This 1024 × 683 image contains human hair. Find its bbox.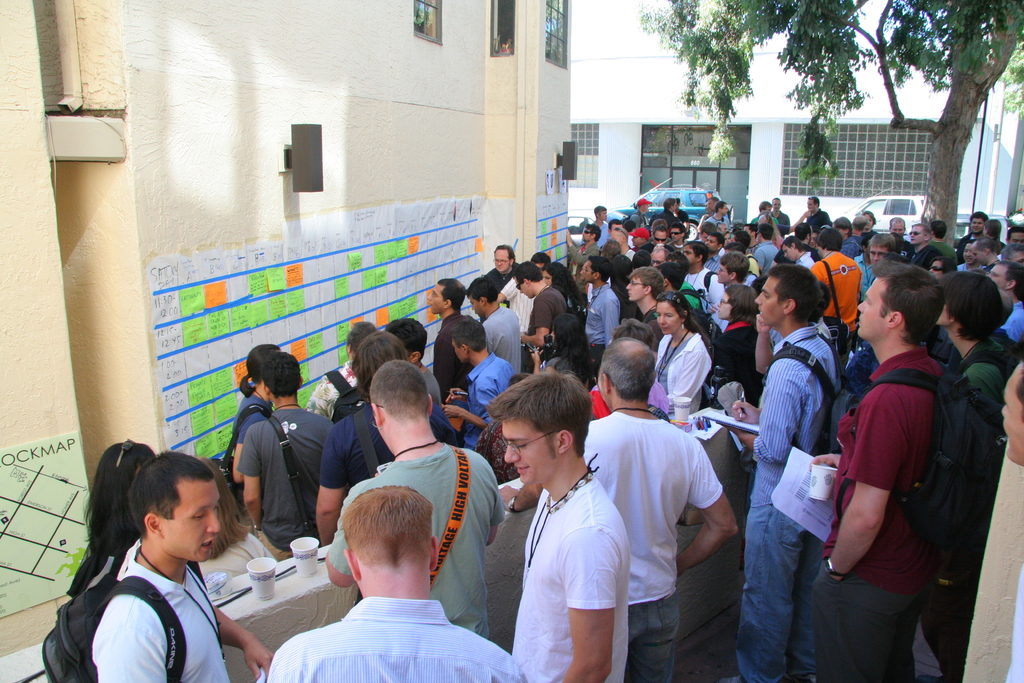
box(912, 224, 931, 239).
